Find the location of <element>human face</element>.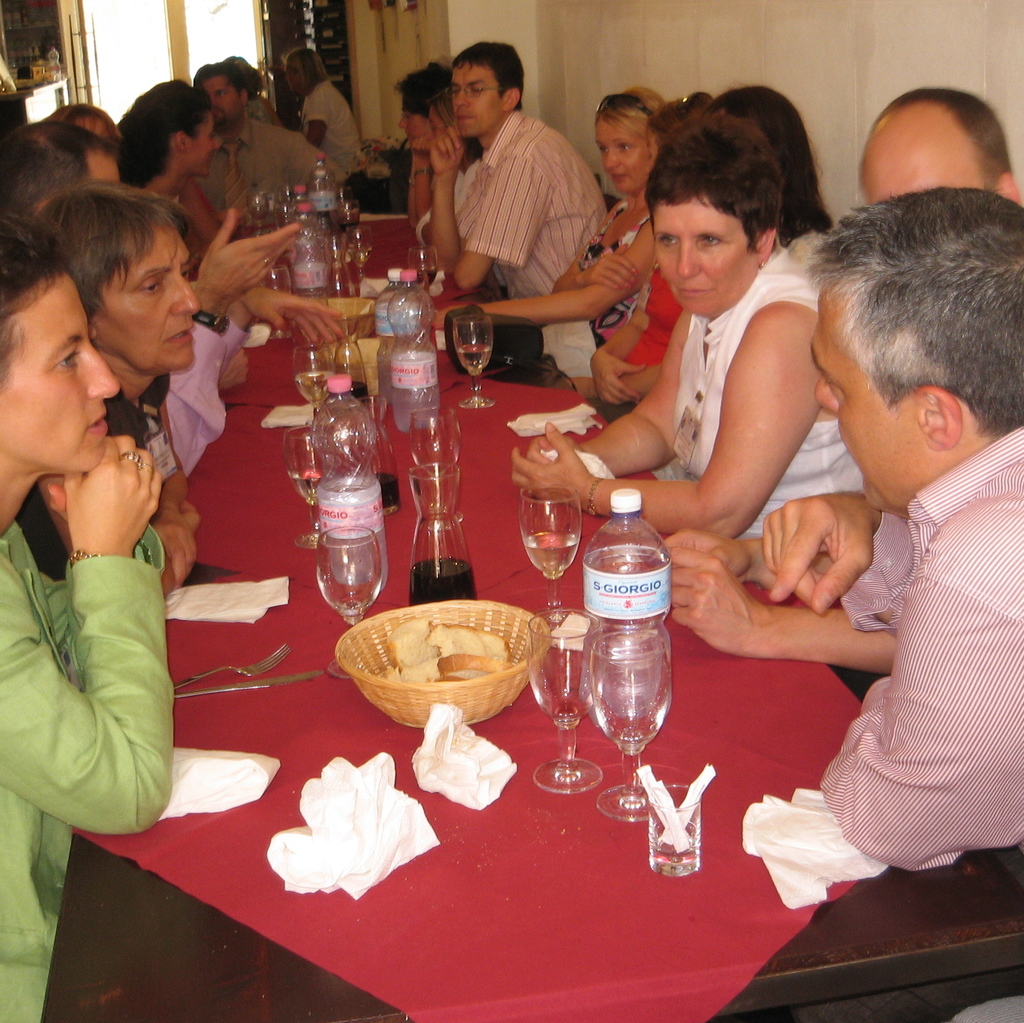
Location: (811, 283, 919, 513).
